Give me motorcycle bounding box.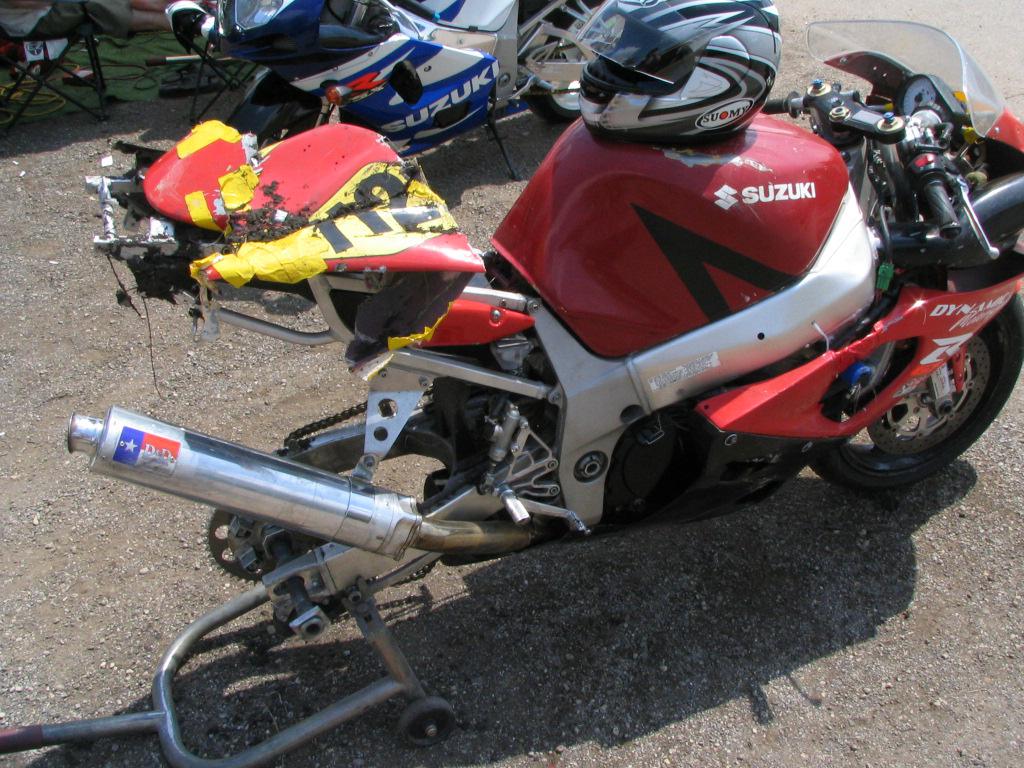
region(63, 15, 1022, 662).
